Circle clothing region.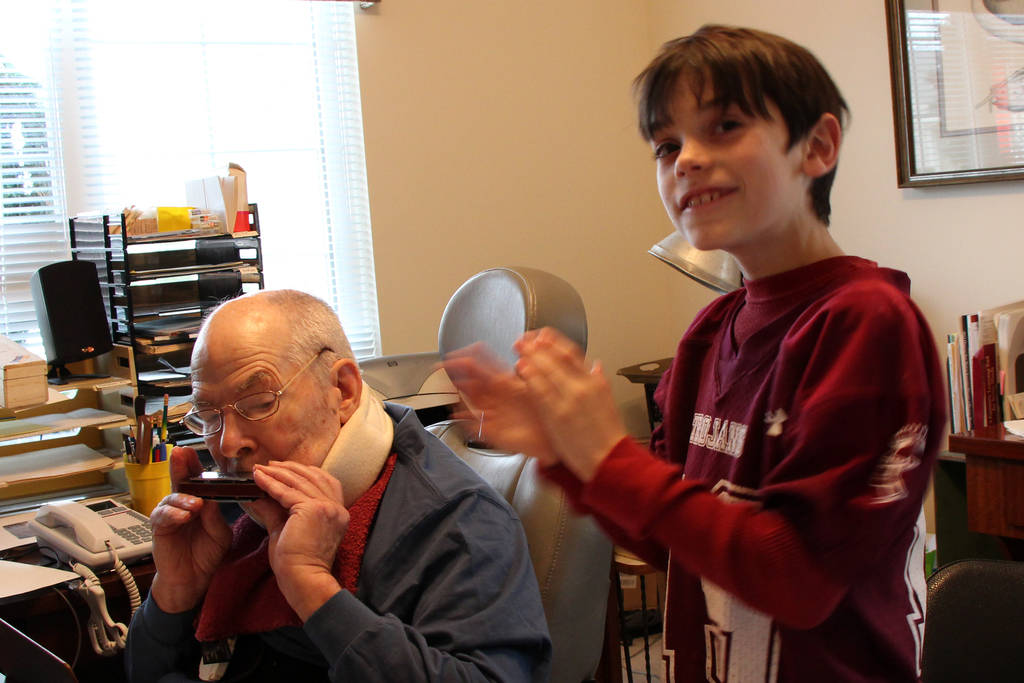
Region: x1=119 y1=381 x2=547 y2=682.
